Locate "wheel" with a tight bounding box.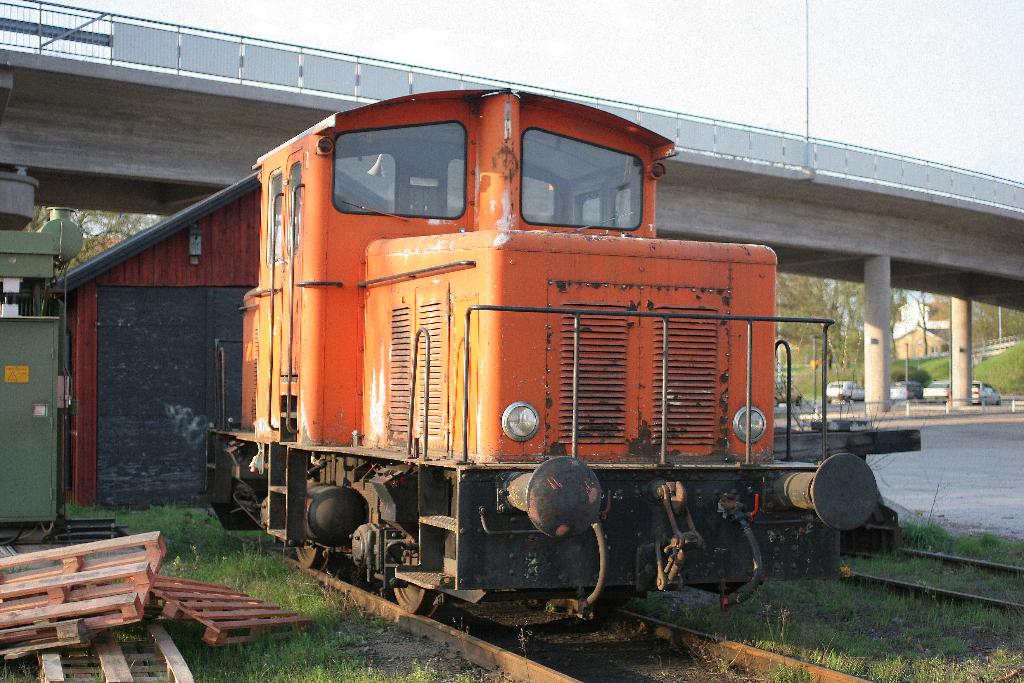
Rect(383, 564, 444, 621).
